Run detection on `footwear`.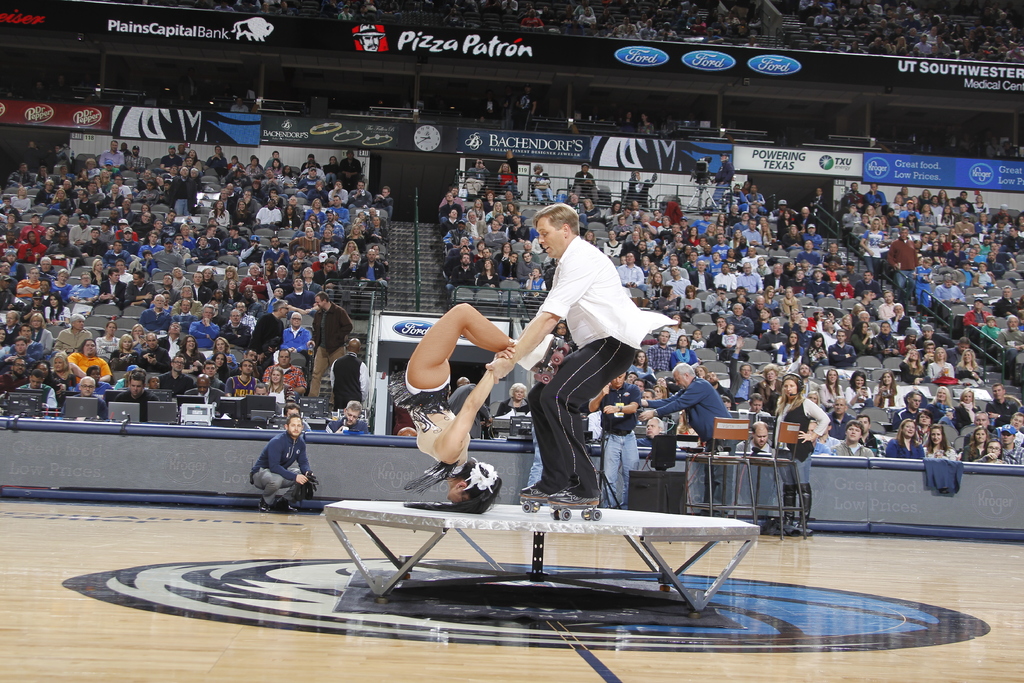
Result: bbox(547, 486, 600, 504).
